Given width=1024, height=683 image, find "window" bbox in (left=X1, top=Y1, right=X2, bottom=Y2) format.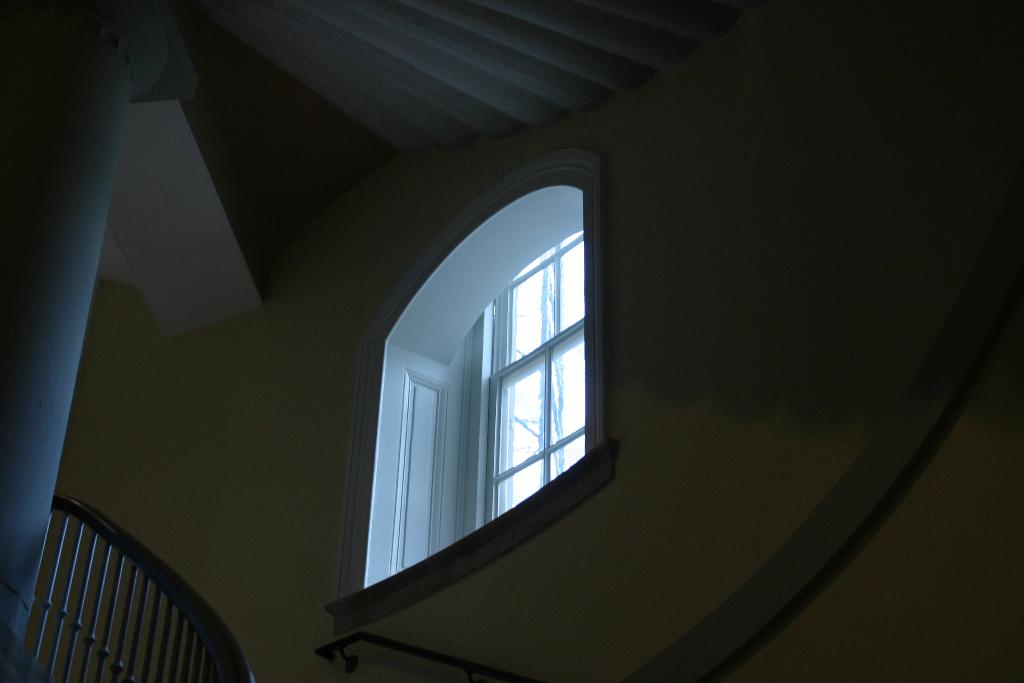
(left=357, top=165, right=608, bottom=579).
